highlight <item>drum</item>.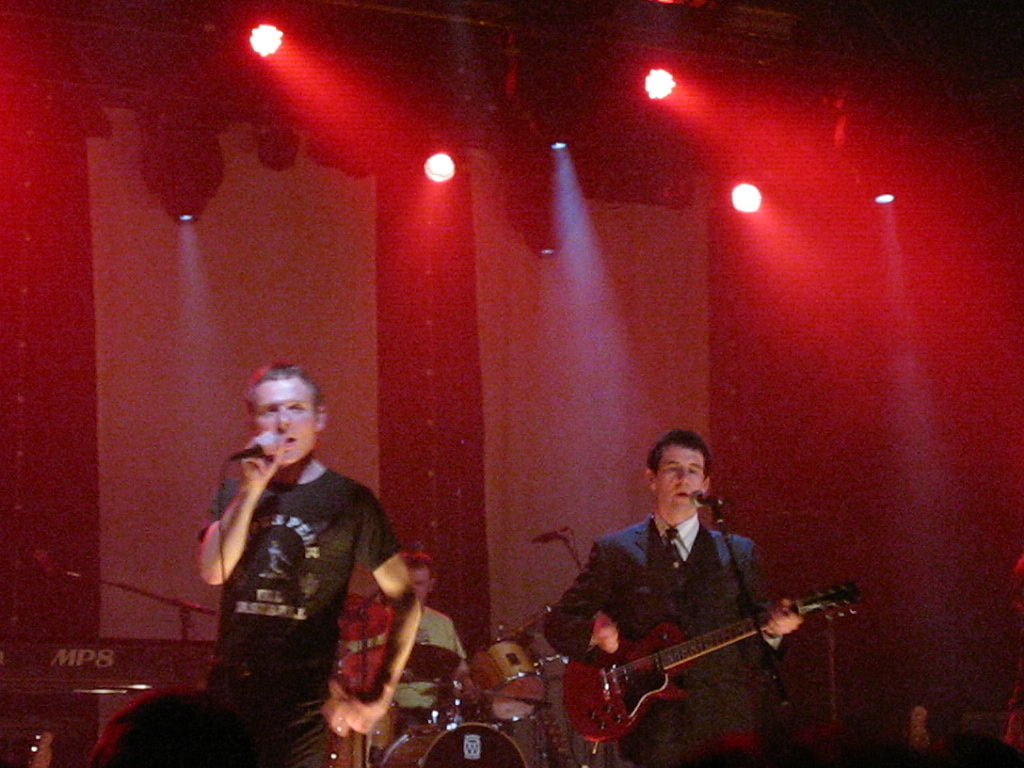
Highlighted region: 448:656:480:717.
